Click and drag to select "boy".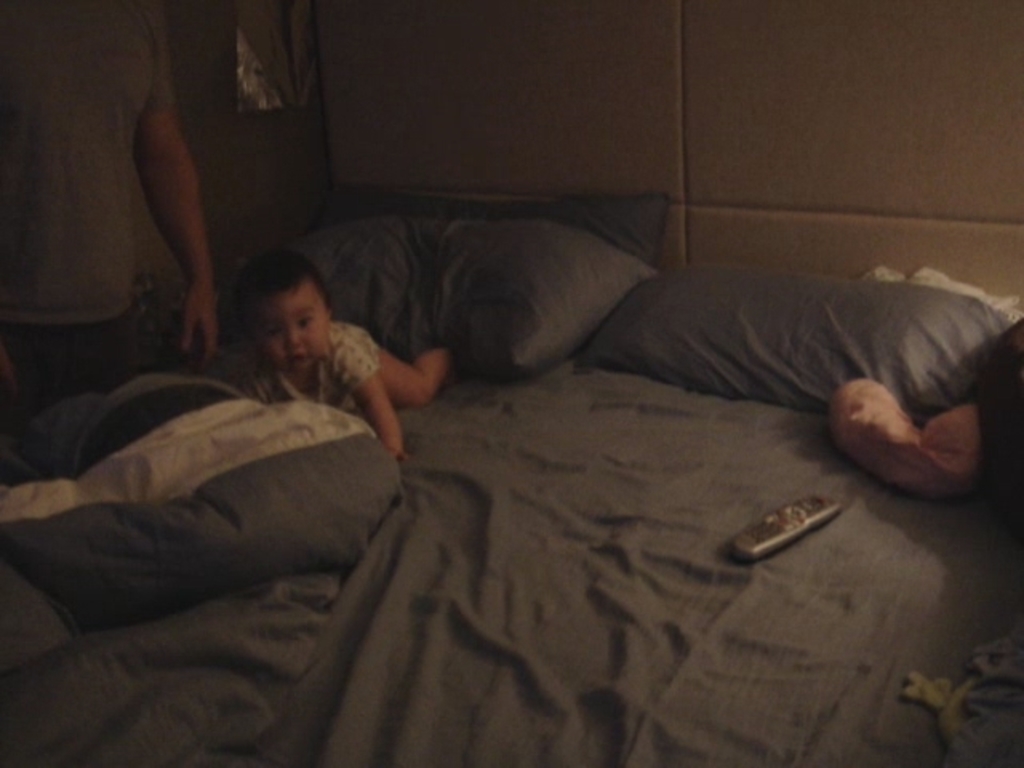
Selection: bbox=(205, 251, 461, 453).
